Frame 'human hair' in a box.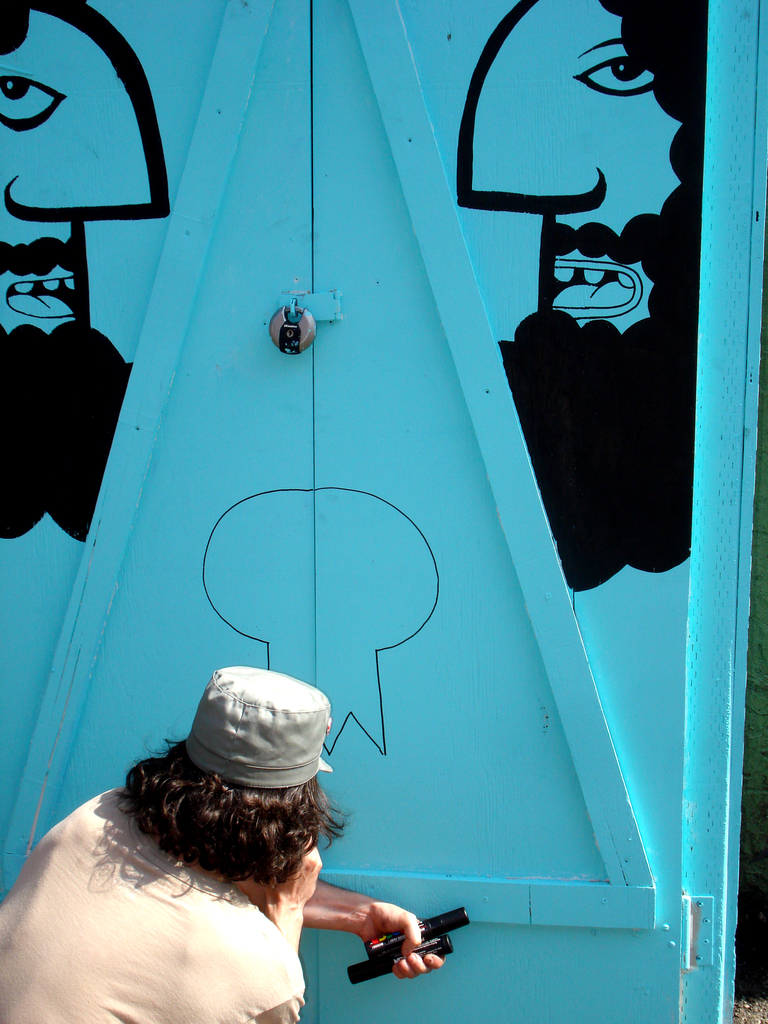
bbox=(112, 725, 356, 894).
